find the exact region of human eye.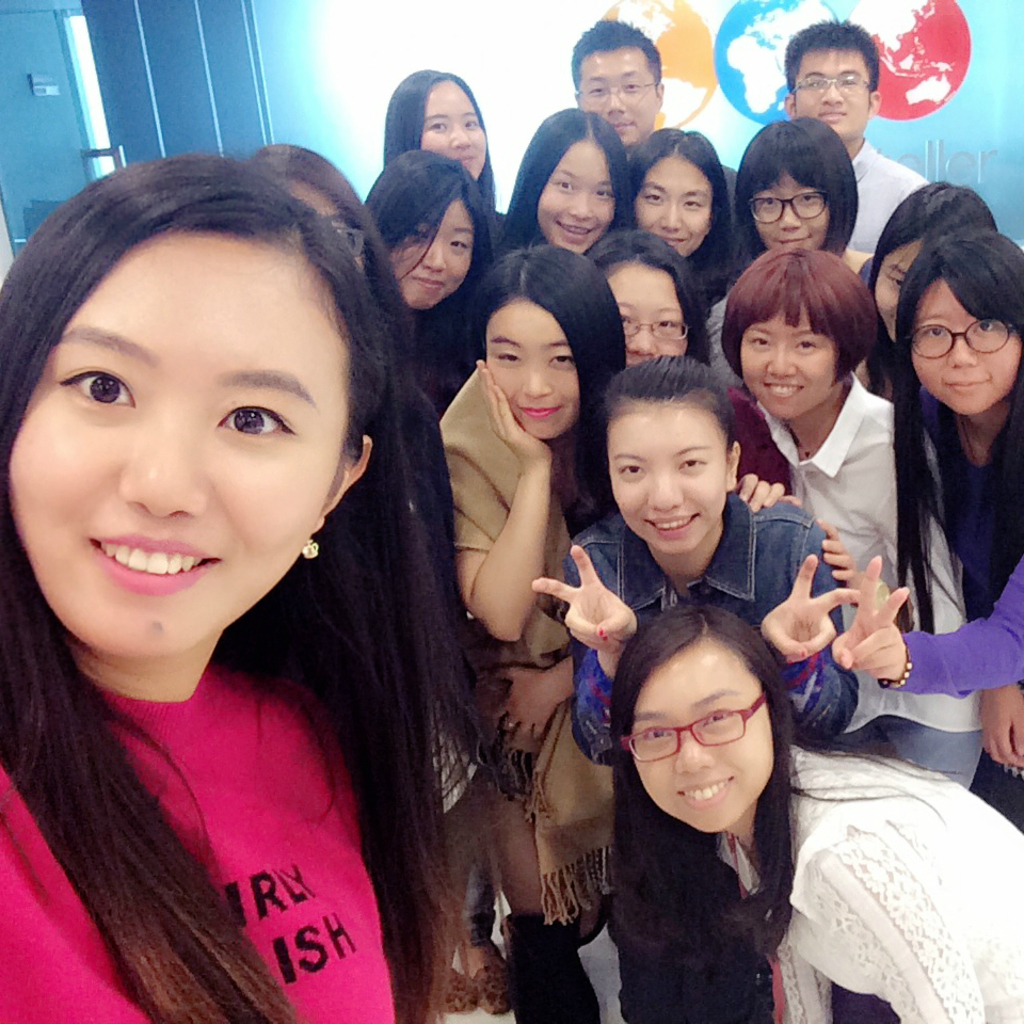
Exact region: x1=748, y1=335, x2=777, y2=351.
